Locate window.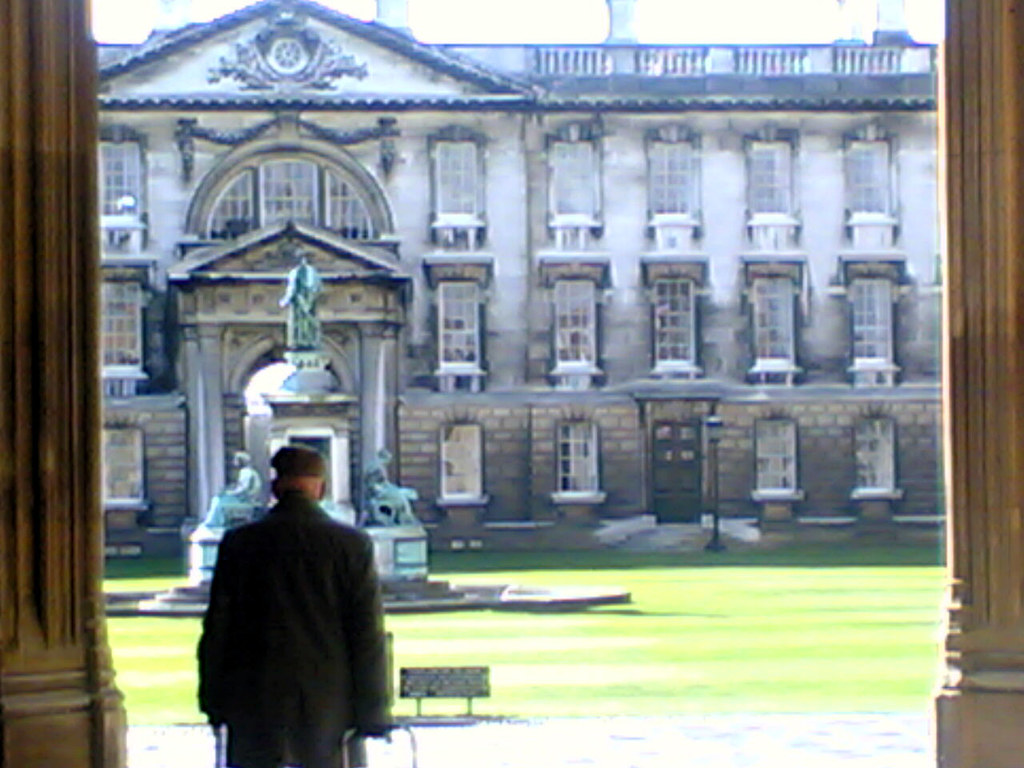
Bounding box: Rect(653, 278, 700, 376).
